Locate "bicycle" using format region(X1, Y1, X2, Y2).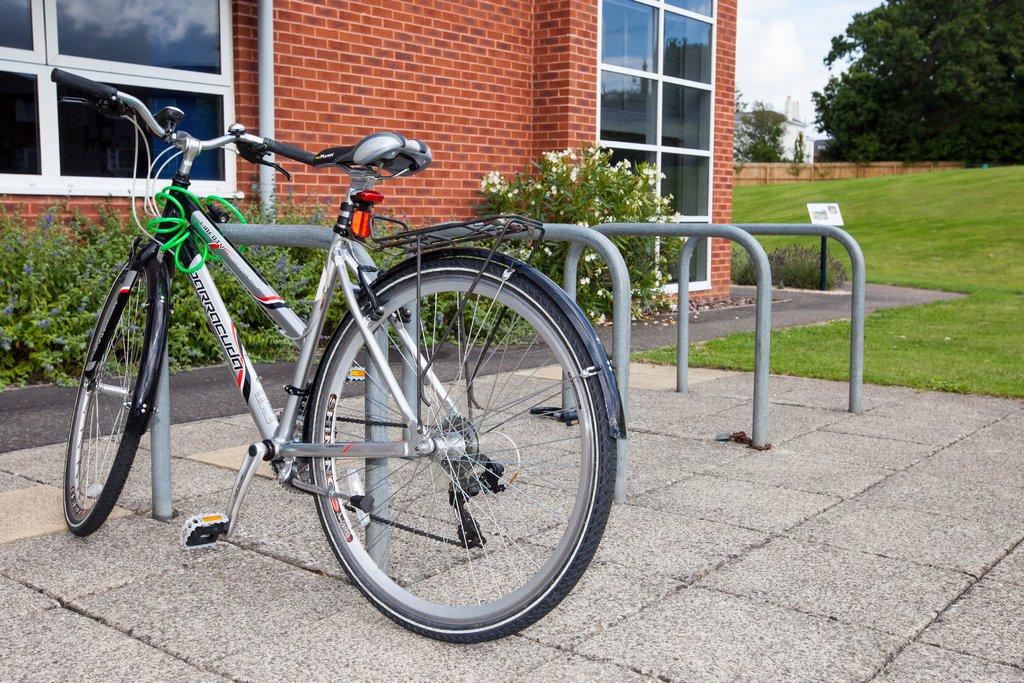
region(51, 69, 628, 640).
